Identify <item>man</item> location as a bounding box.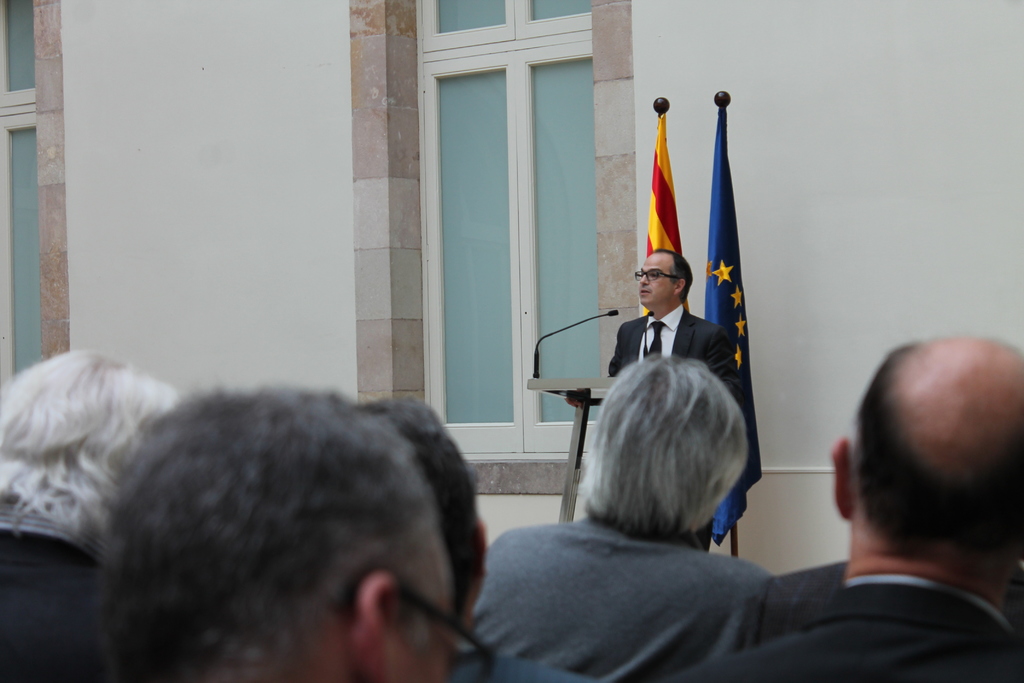
detection(724, 329, 1023, 682).
